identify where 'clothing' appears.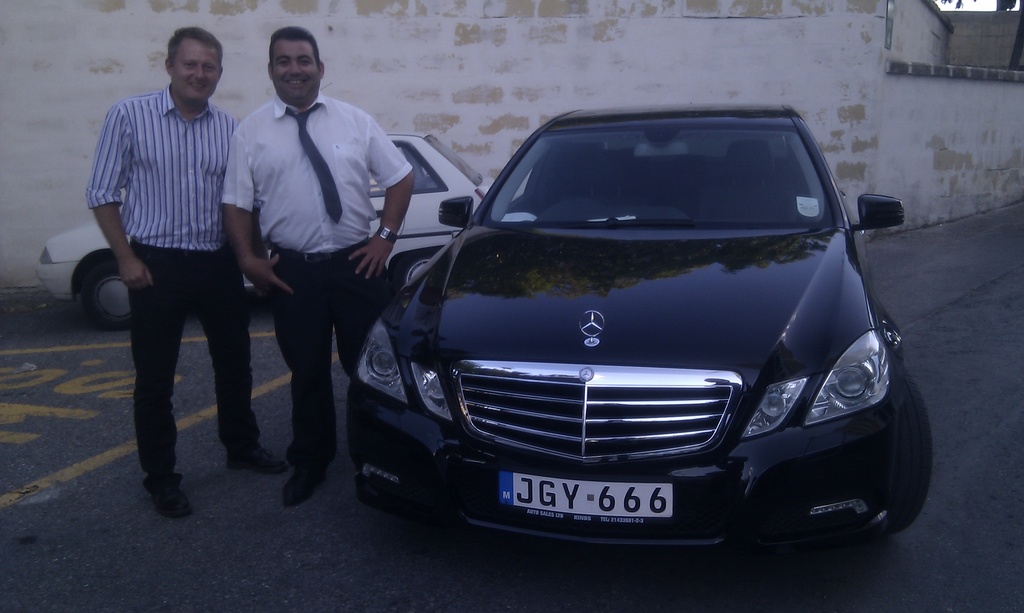
Appears at [89, 41, 247, 452].
